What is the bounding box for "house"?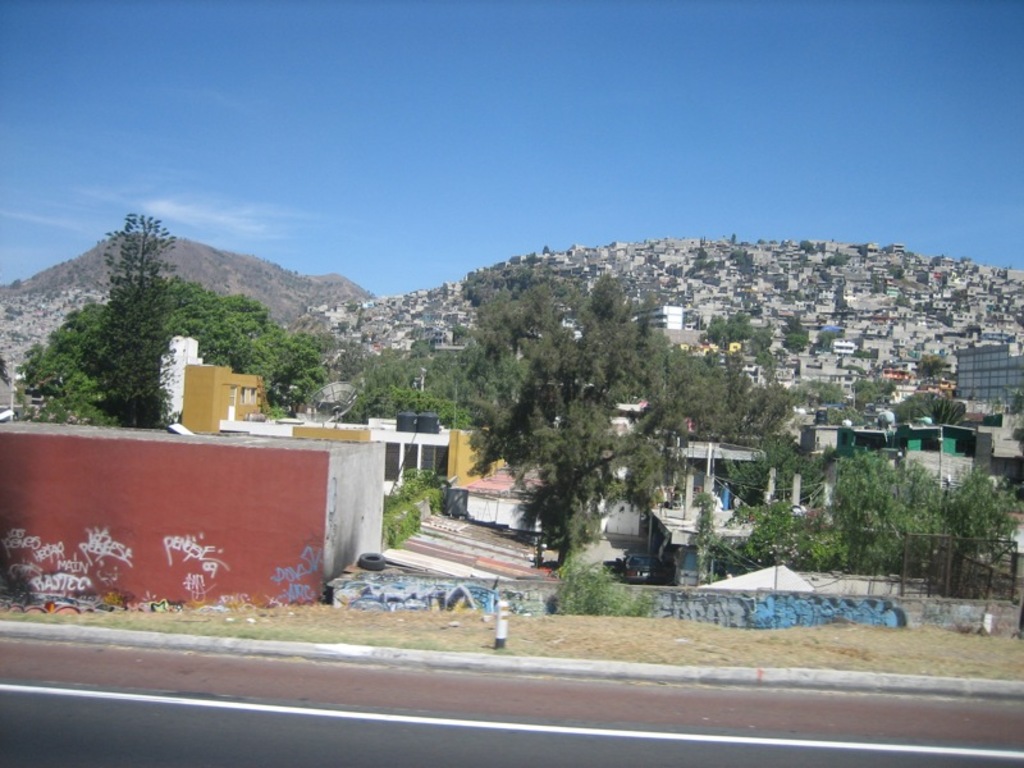
detection(172, 330, 1023, 554).
